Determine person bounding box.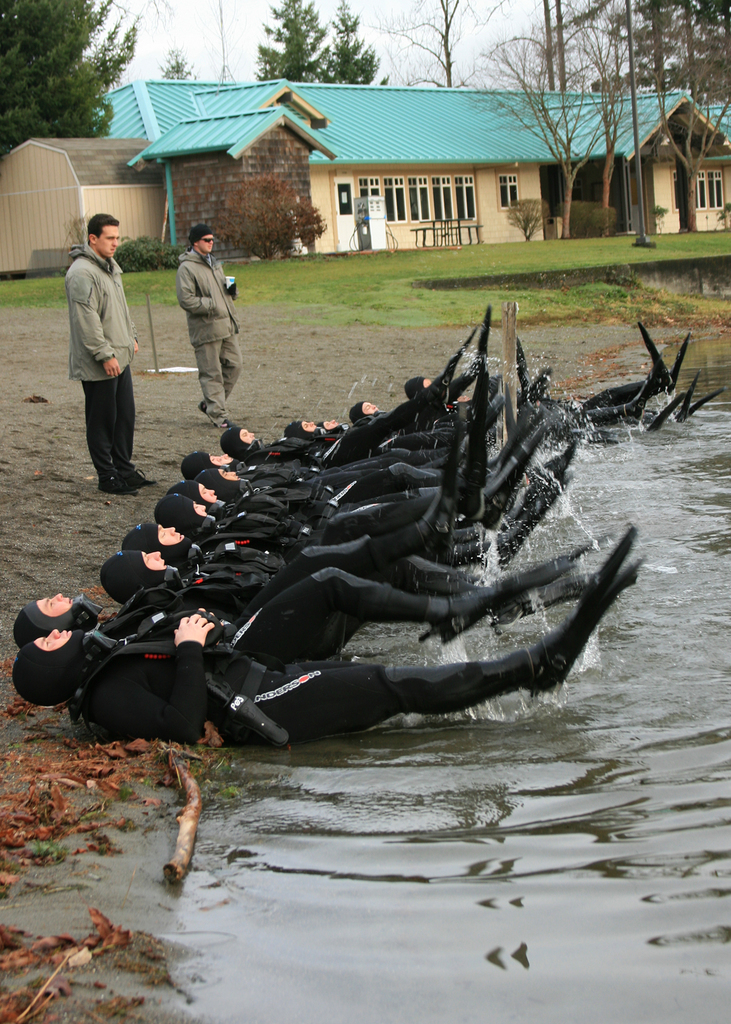
Determined: (x1=177, y1=366, x2=553, y2=476).
